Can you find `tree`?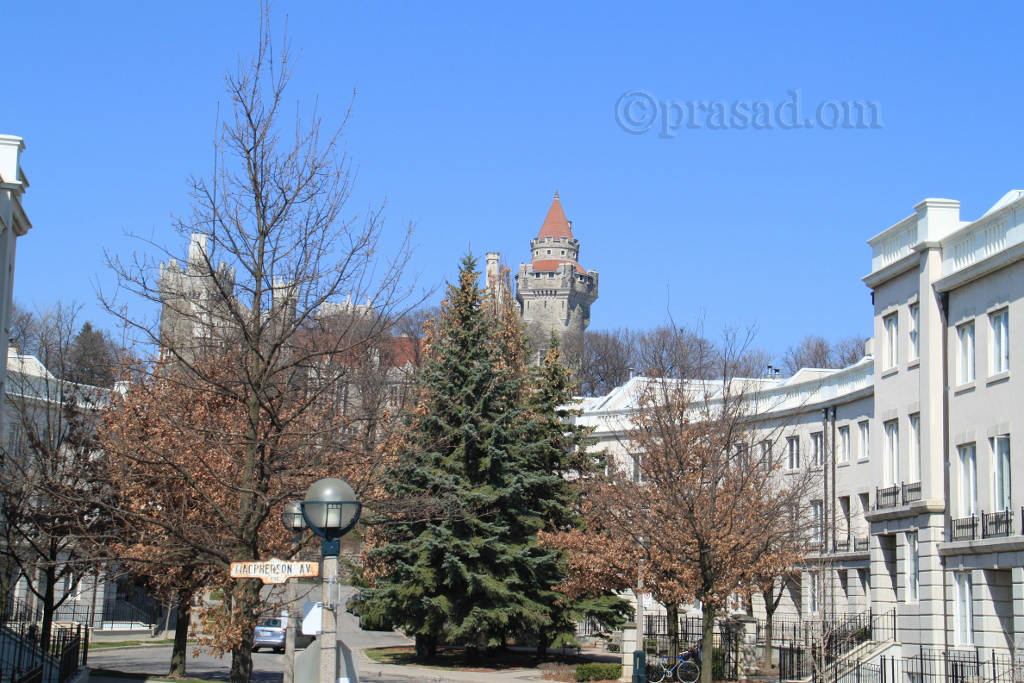
Yes, bounding box: region(65, 302, 408, 659).
